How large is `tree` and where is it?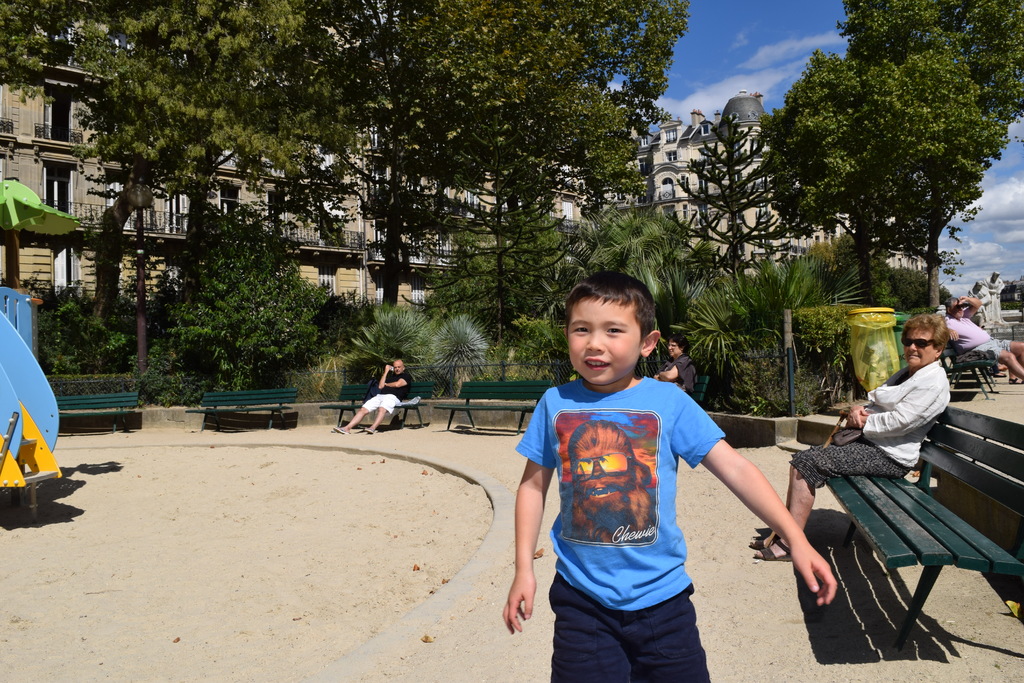
Bounding box: detection(171, 202, 321, 384).
